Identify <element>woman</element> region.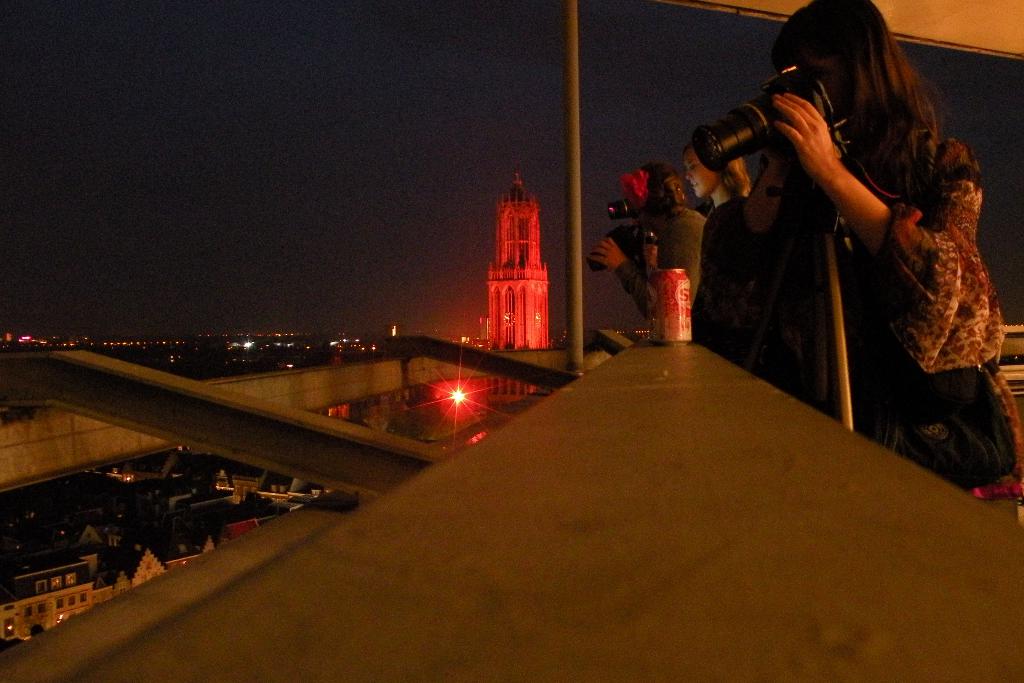
Region: x1=684, y1=142, x2=772, y2=350.
